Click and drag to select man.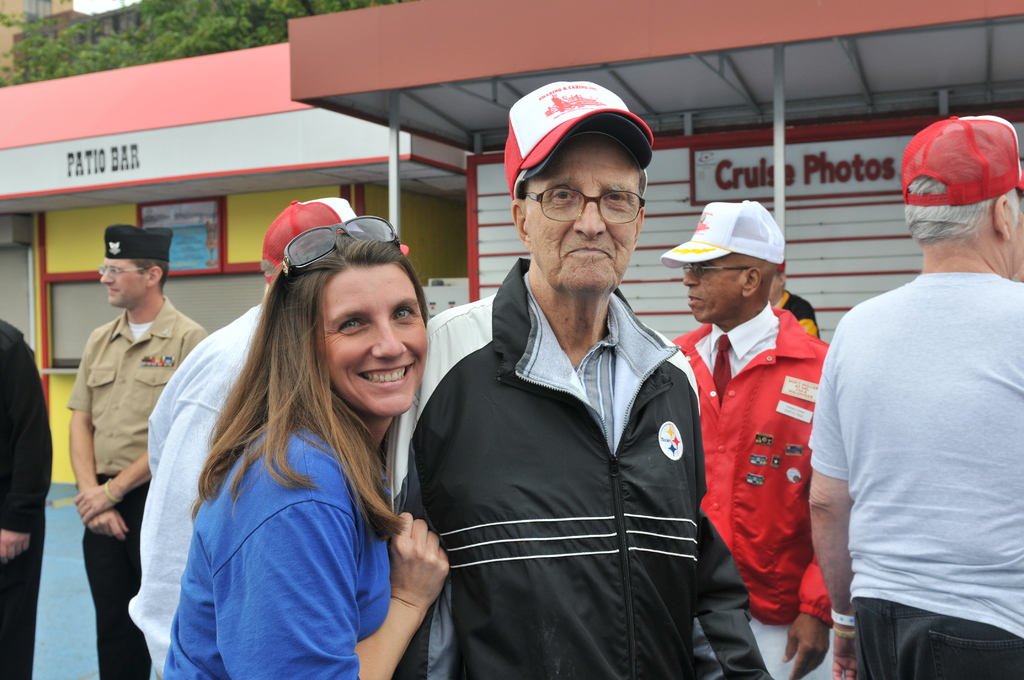
Selection: rect(0, 317, 58, 679).
